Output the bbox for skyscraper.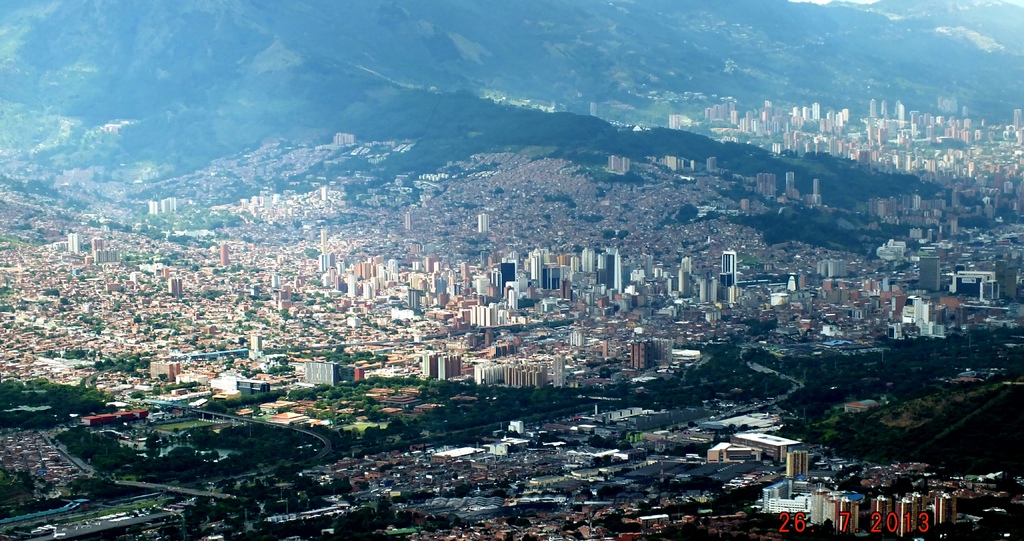
[787, 451, 805, 482].
